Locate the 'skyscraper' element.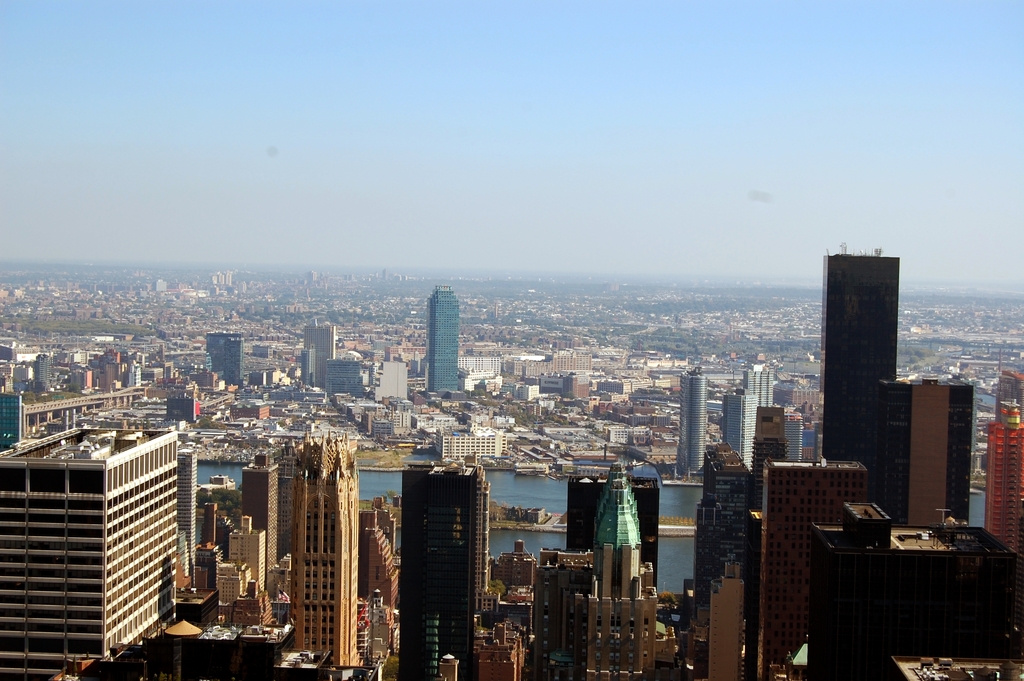
Element bbox: [358, 515, 404, 596].
